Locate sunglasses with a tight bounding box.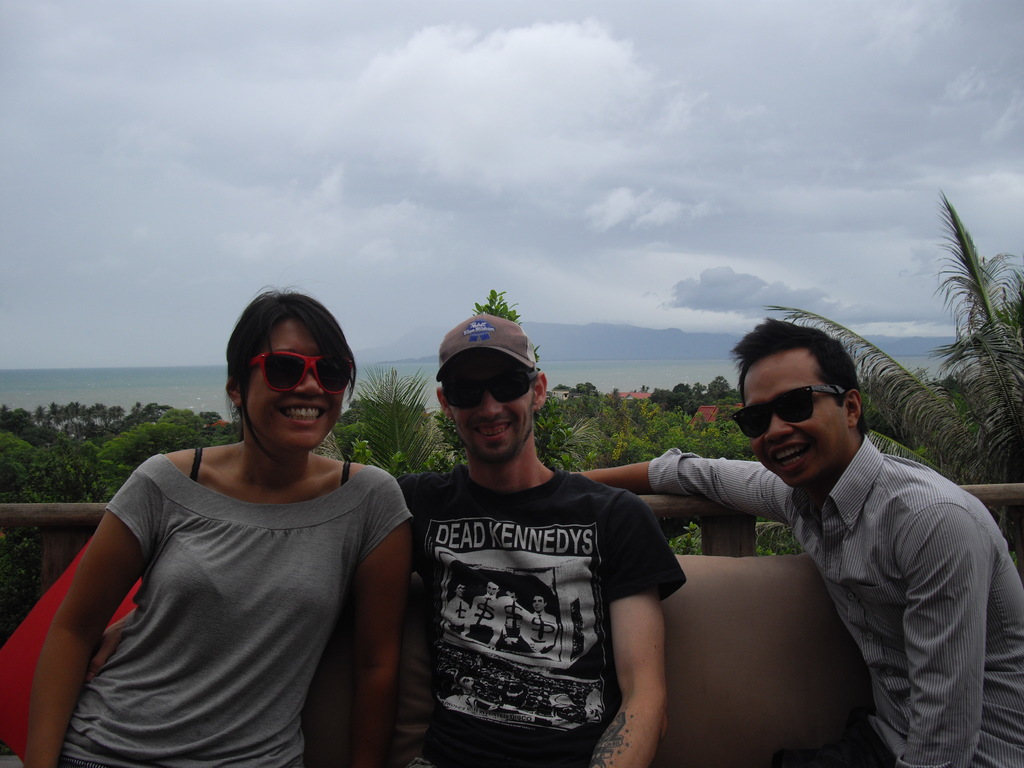
[x1=440, y1=372, x2=542, y2=408].
